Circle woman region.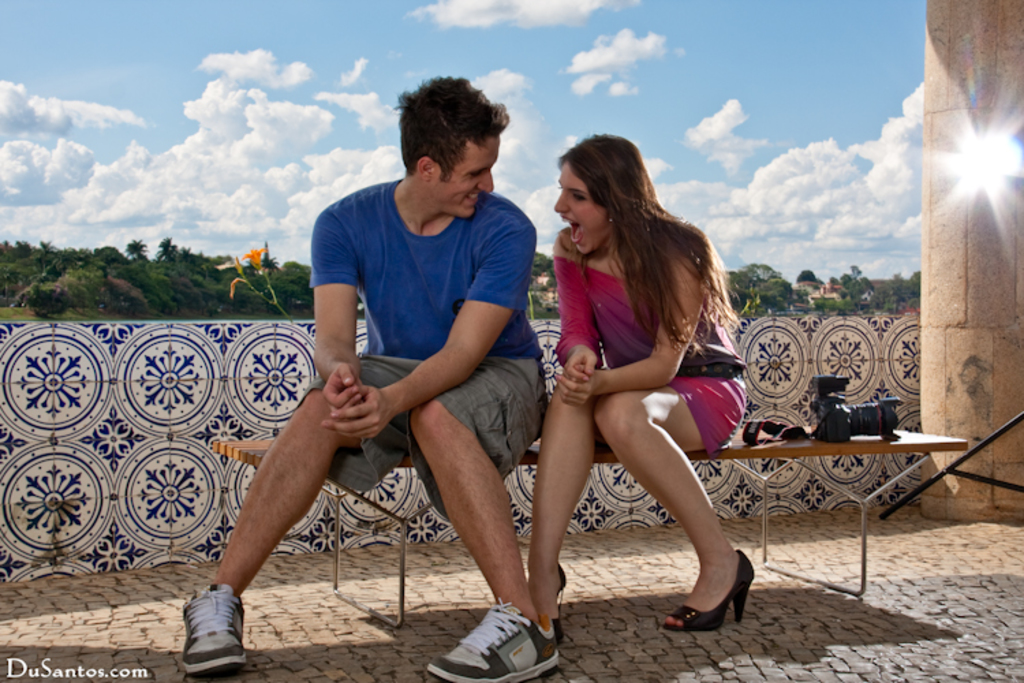
Region: 519:137:755:647.
